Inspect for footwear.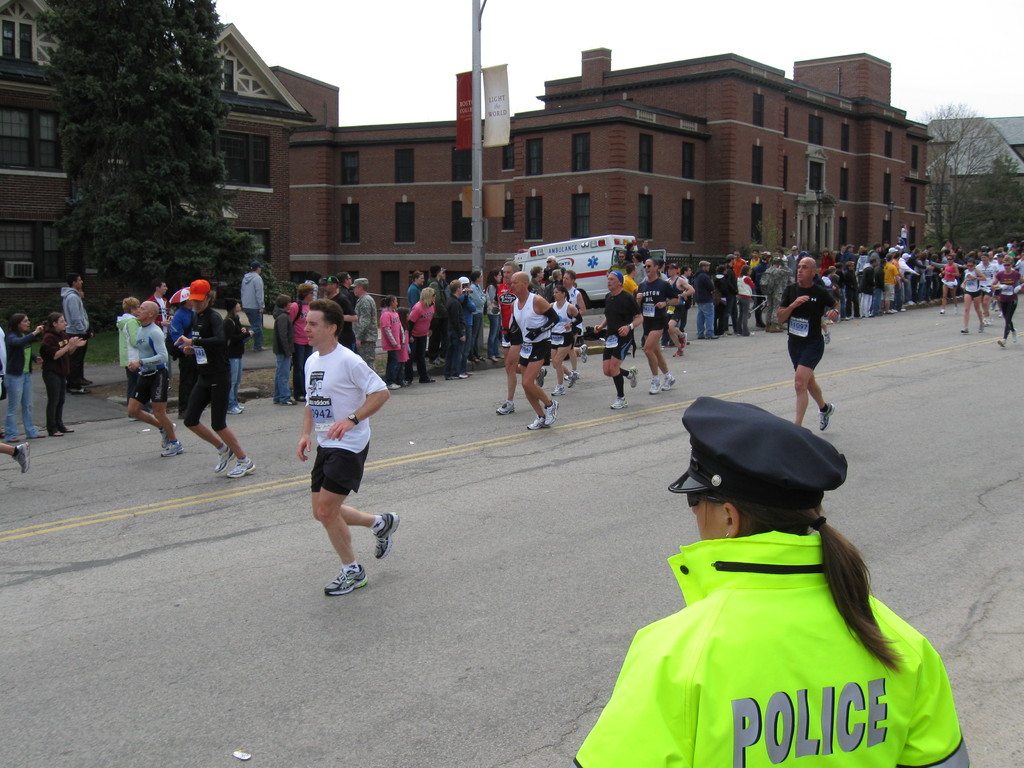
Inspection: crop(158, 426, 174, 442).
